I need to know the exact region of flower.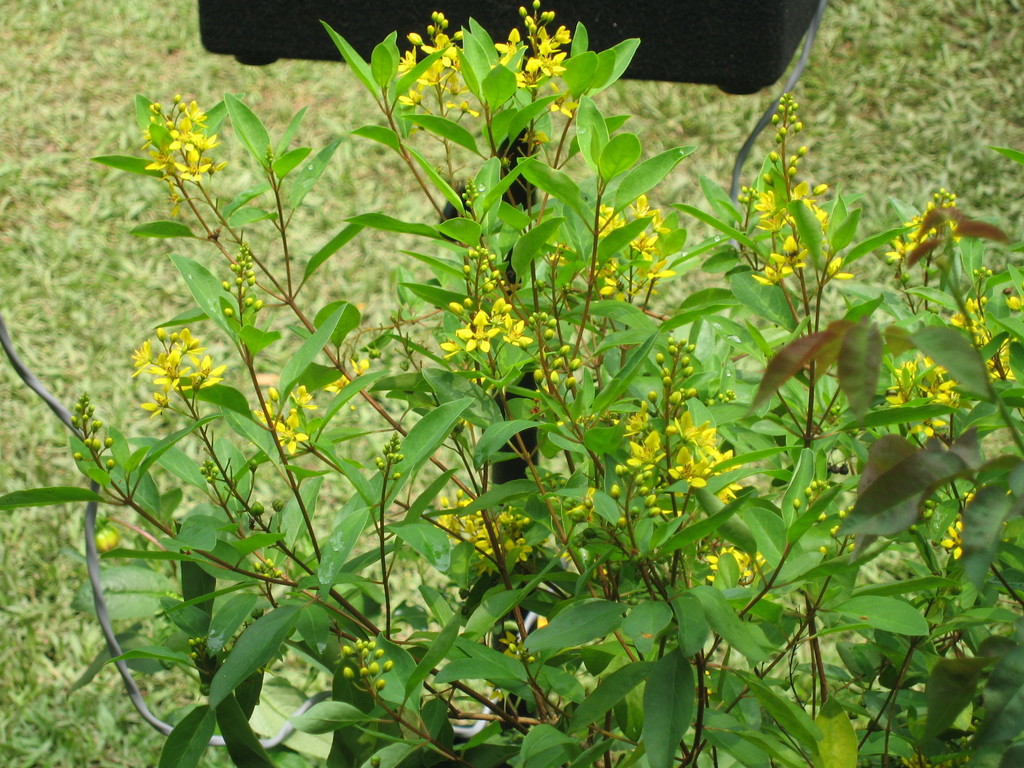
Region: {"left": 323, "top": 352, "right": 369, "bottom": 396}.
